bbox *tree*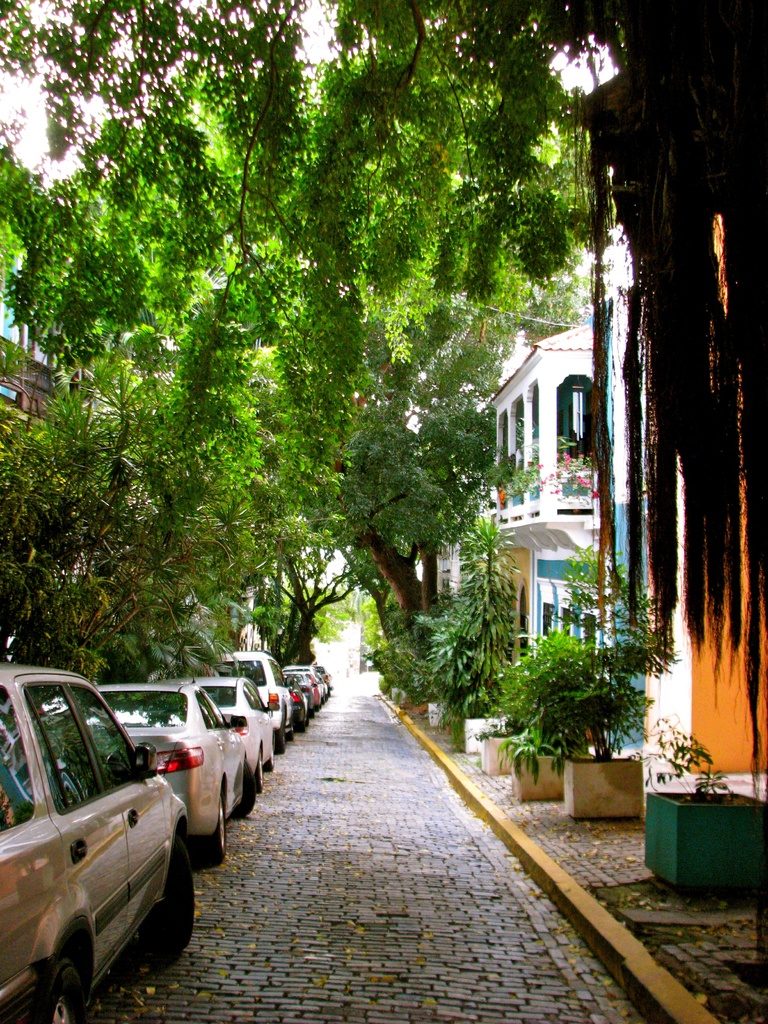
x1=17 y1=12 x2=655 y2=740
